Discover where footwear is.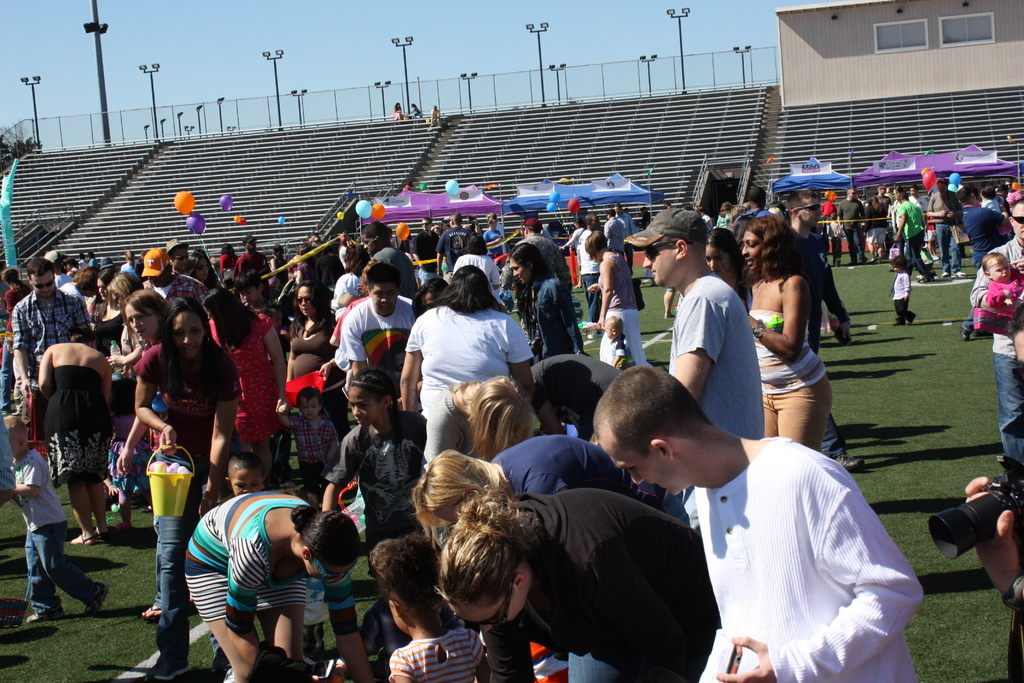
Discovered at 68:530:94:544.
